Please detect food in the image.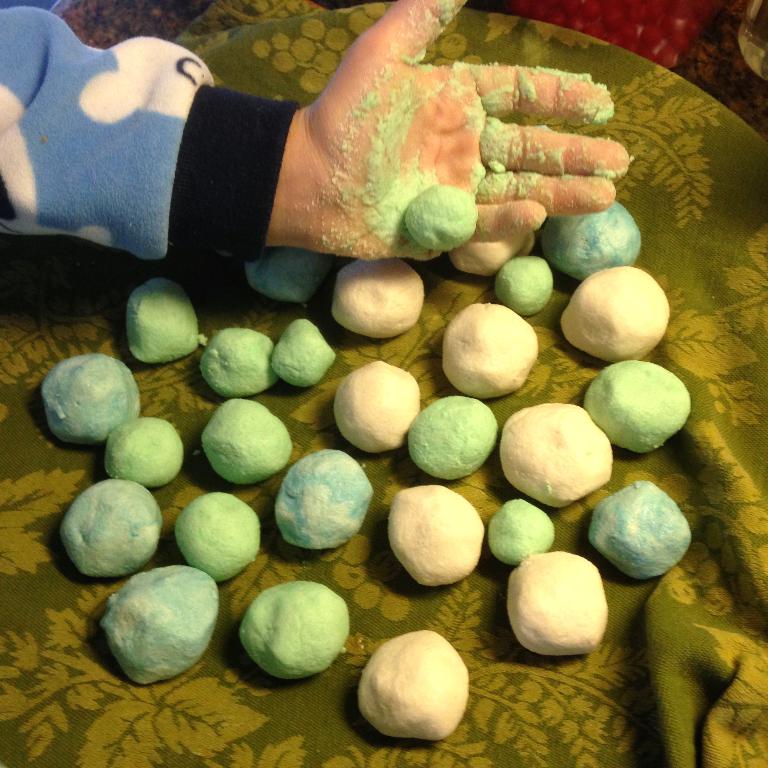
{"left": 198, "top": 327, "right": 279, "bottom": 398}.
